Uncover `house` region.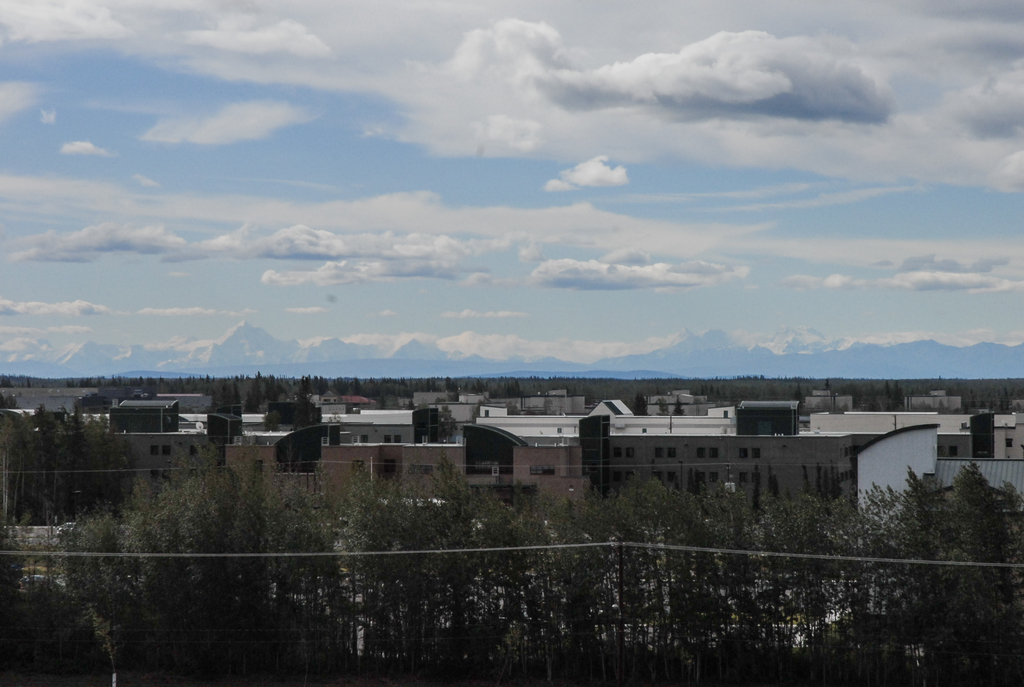
Uncovered: (x1=319, y1=439, x2=470, y2=501).
